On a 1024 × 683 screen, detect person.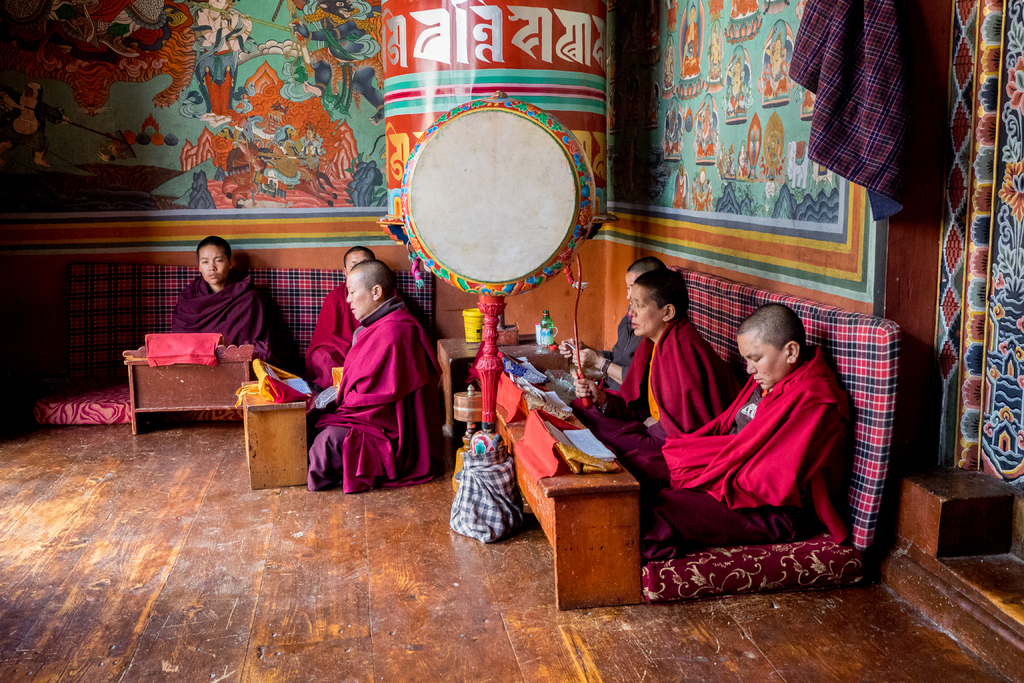
region(575, 268, 728, 499).
